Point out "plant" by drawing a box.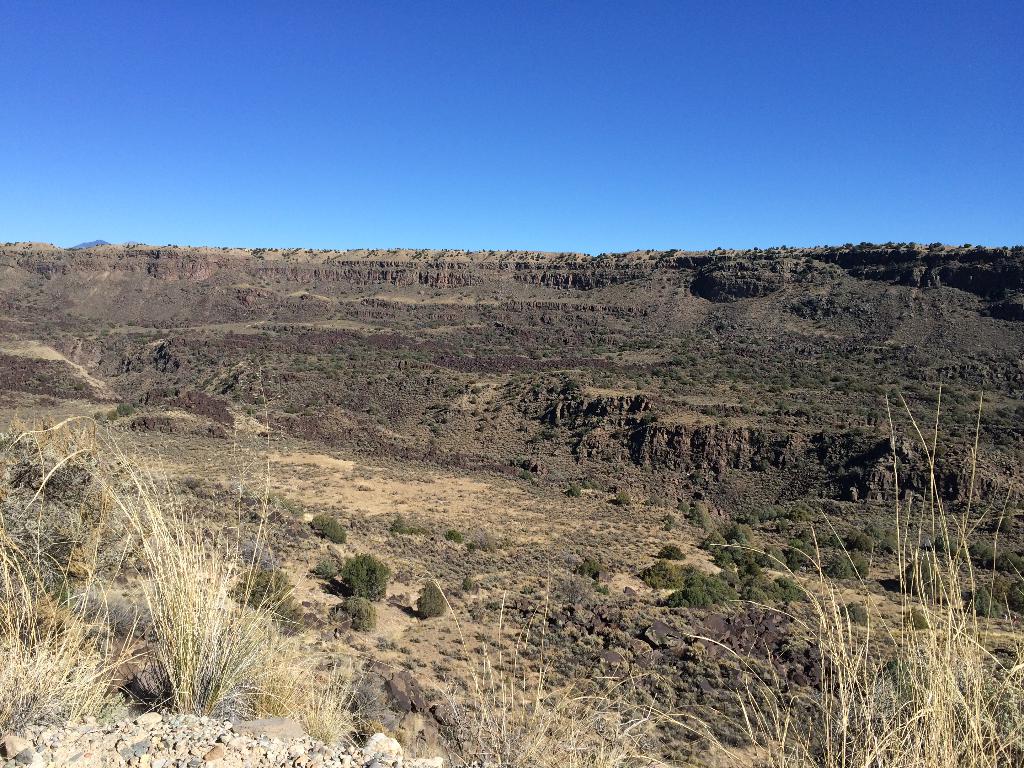
x1=435 y1=570 x2=685 y2=767.
